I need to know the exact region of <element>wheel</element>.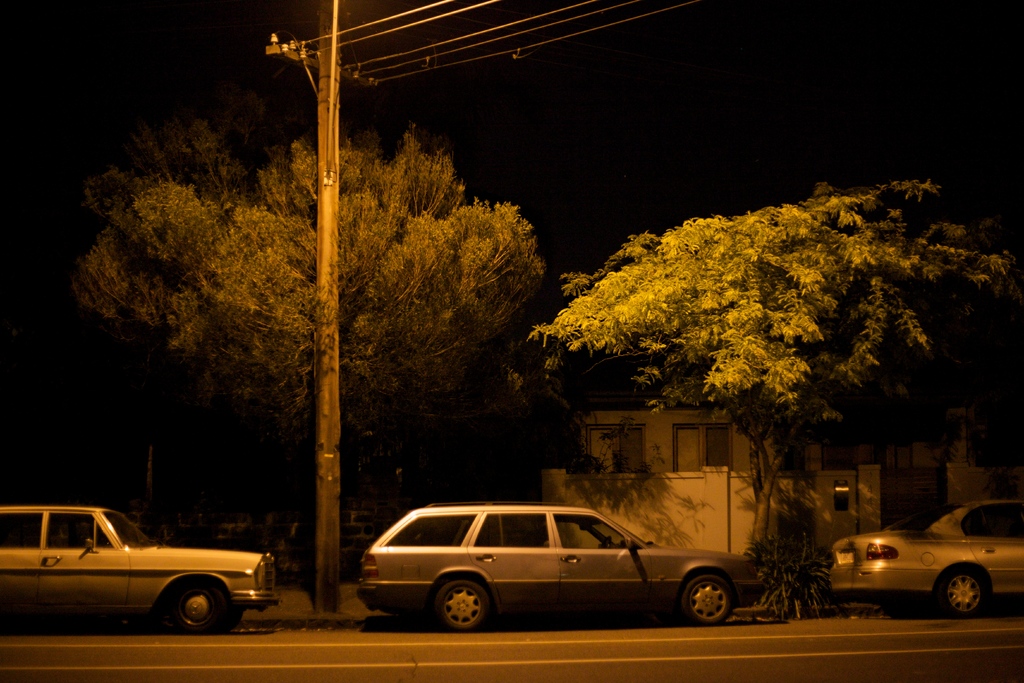
Region: Rect(681, 573, 732, 625).
